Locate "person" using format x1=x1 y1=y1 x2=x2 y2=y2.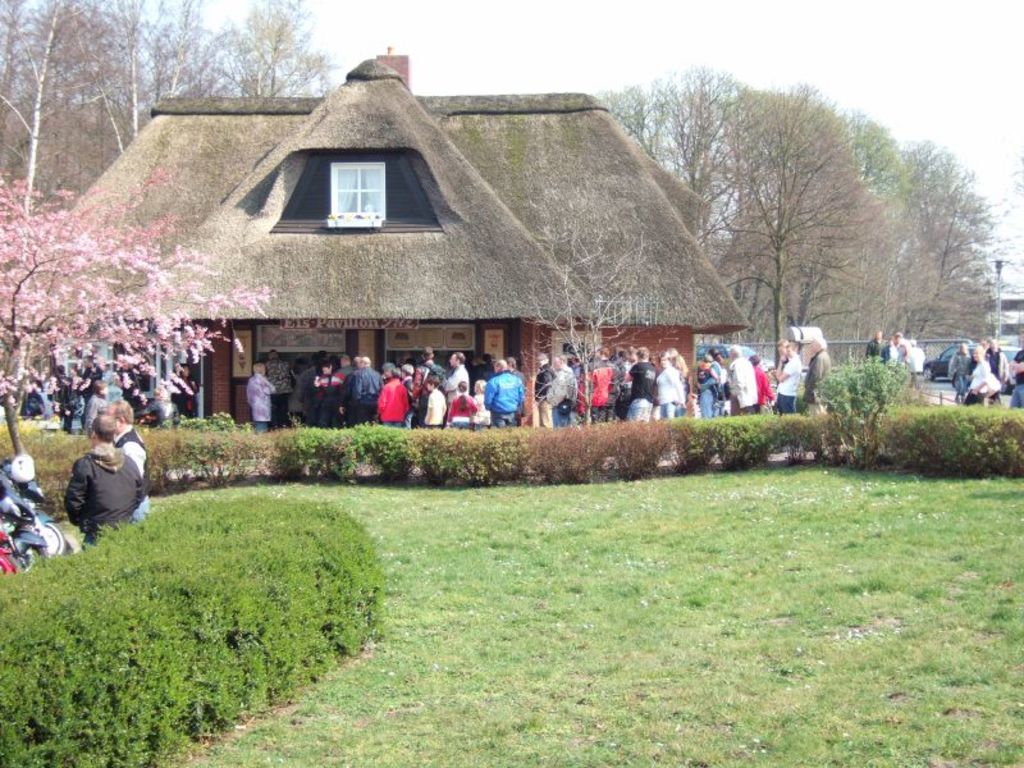
x1=106 y1=366 x2=123 y2=403.
